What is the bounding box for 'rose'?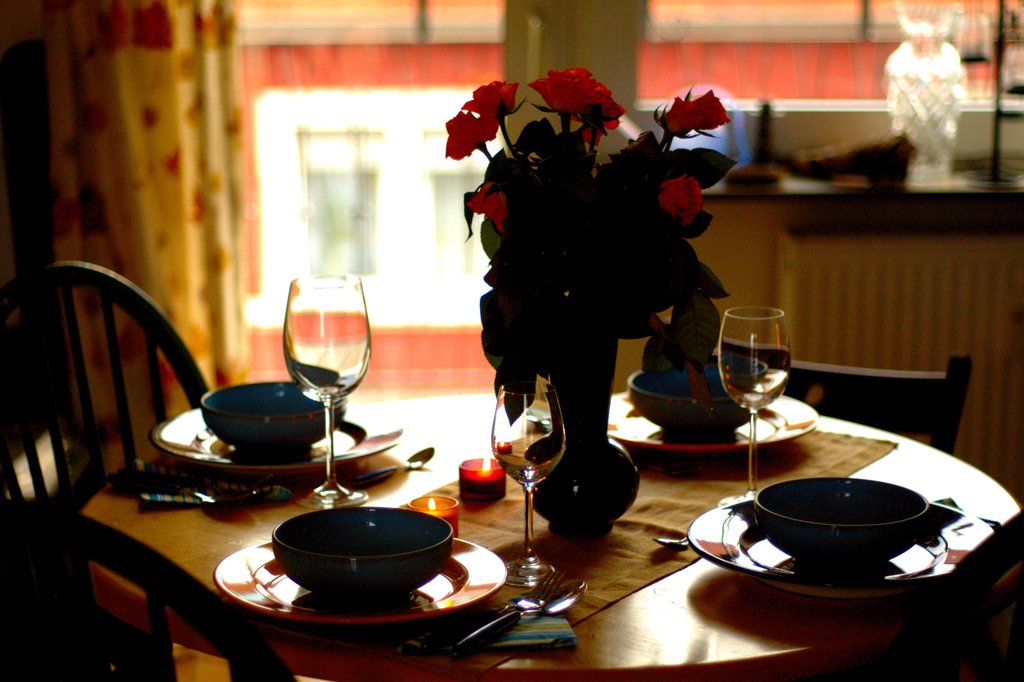
pyautogui.locateOnScreen(652, 173, 701, 229).
